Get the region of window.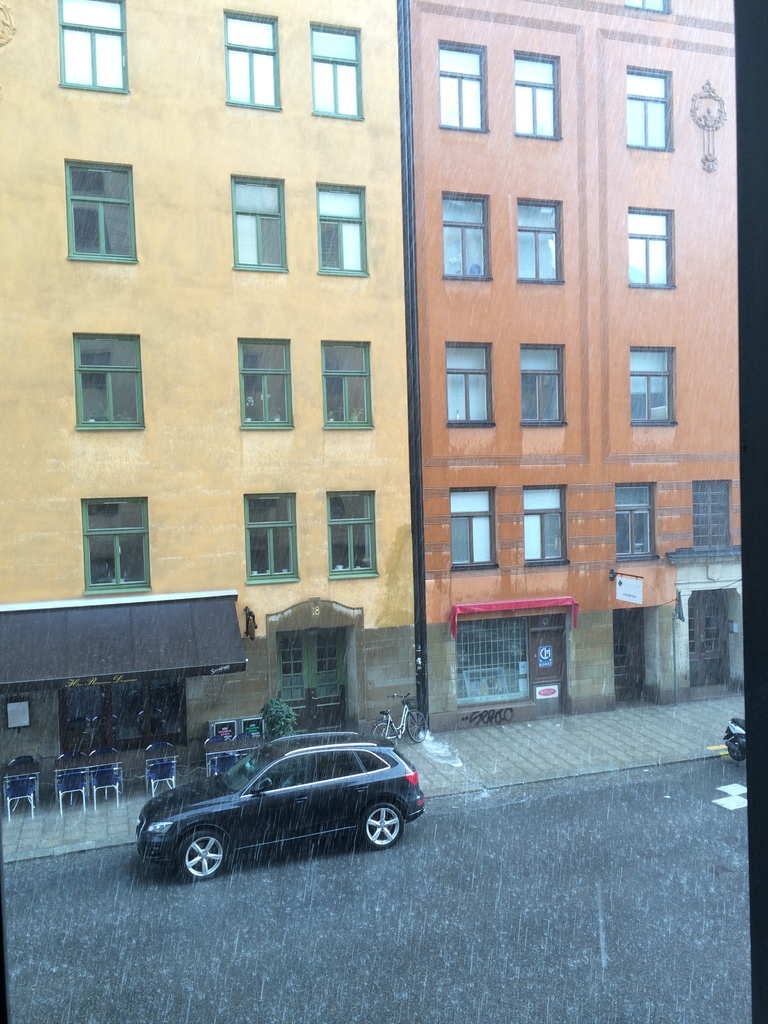
<bbox>82, 496, 161, 589</bbox>.
